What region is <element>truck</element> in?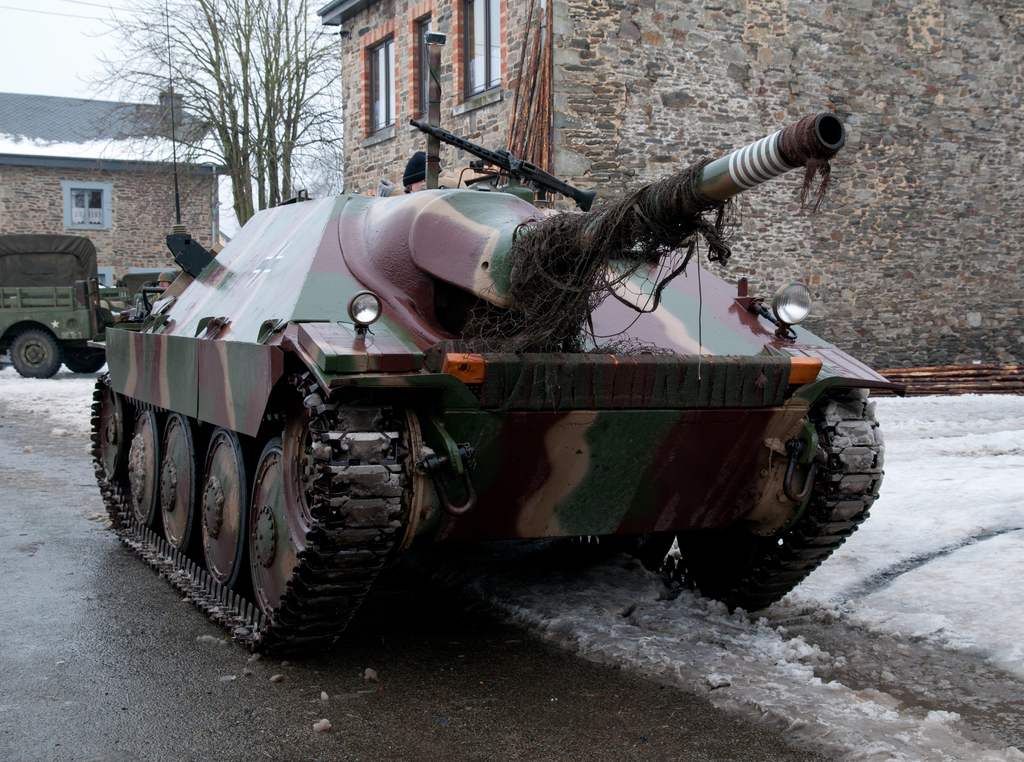
rect(0, 227, 146, 382).
